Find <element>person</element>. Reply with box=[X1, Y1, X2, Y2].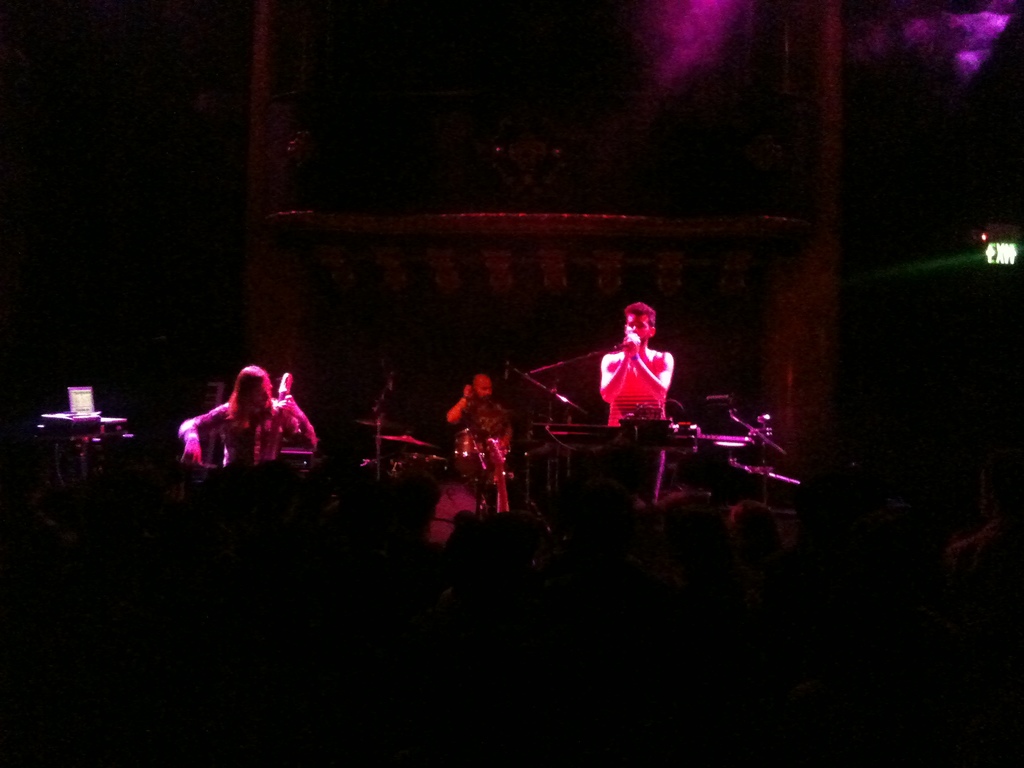
box=[419, 455, 508, 569].
